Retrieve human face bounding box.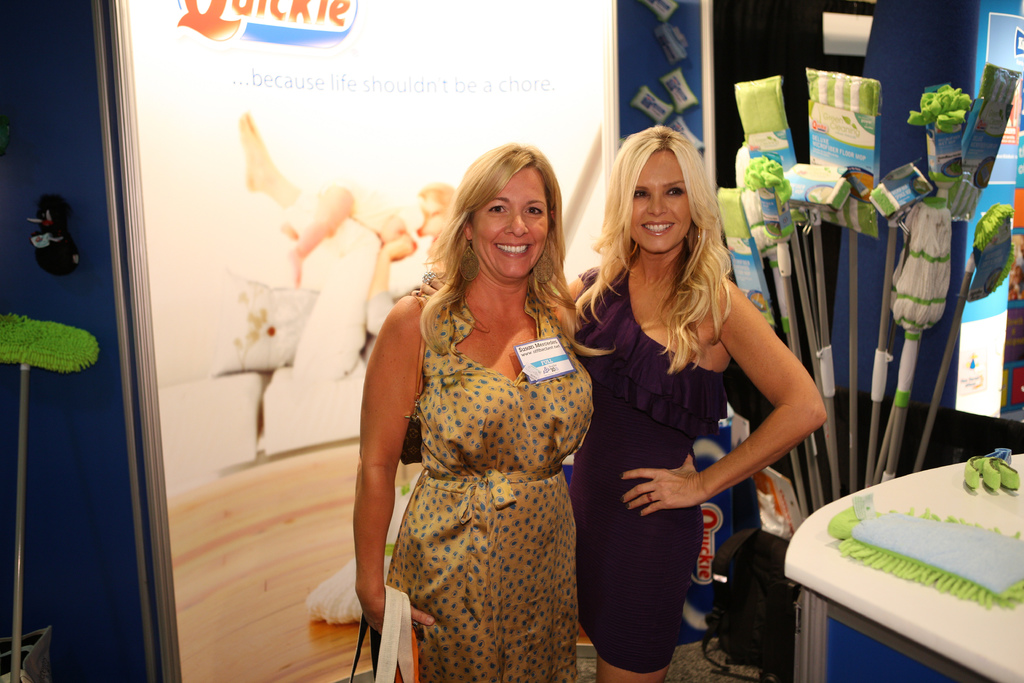
Bounding box: <region>473, 165, 548, 277</region>.
